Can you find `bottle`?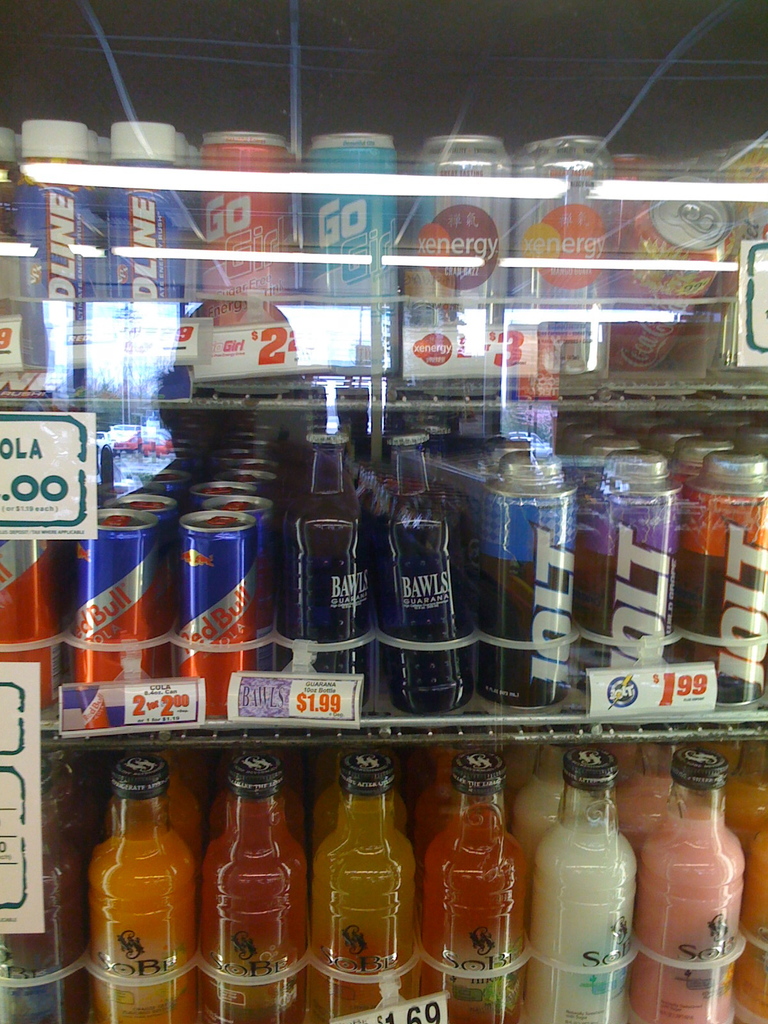
Yes, bounding box: [left=212, top=743, right=308, bottom=841].
